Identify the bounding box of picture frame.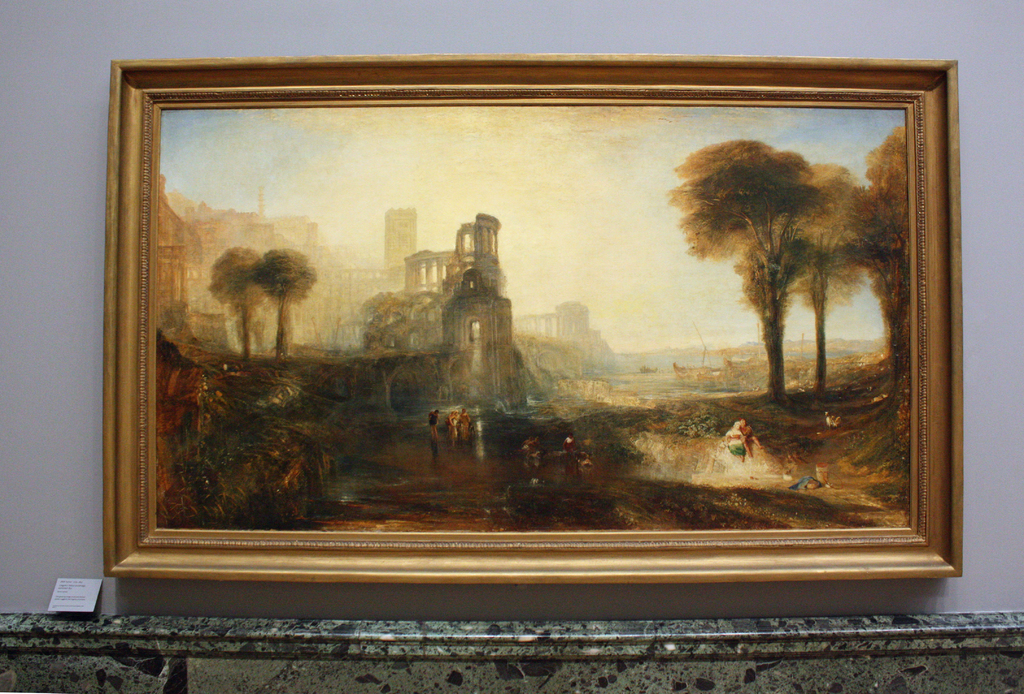
(x1=101, y1=59, x2=958, y2=580).
